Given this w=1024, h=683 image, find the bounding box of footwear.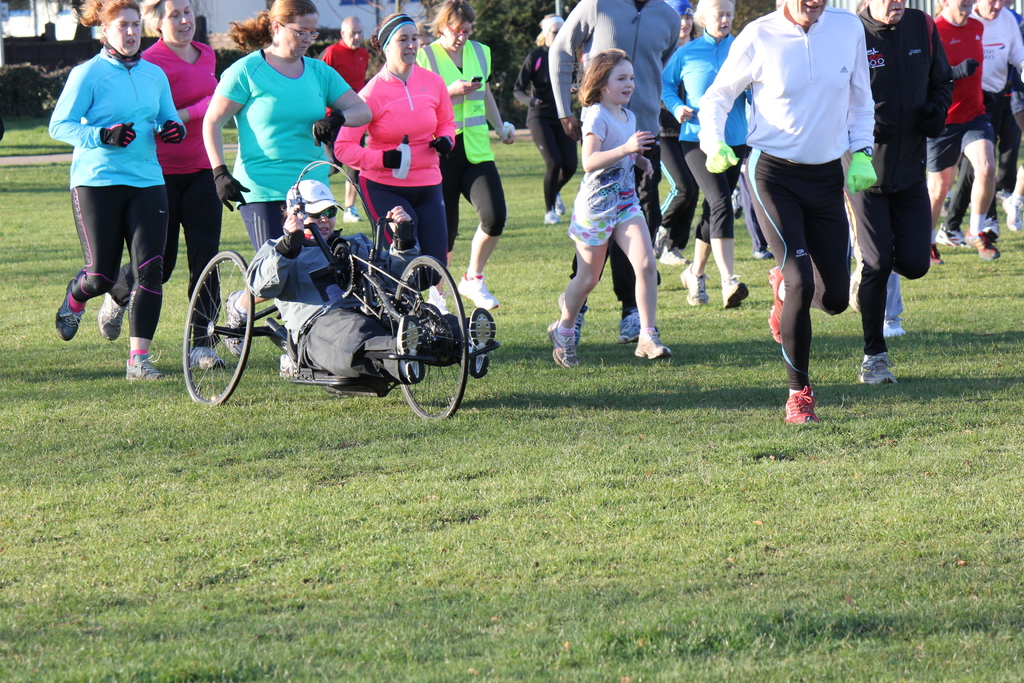
box(785, 385, 821, 425).
